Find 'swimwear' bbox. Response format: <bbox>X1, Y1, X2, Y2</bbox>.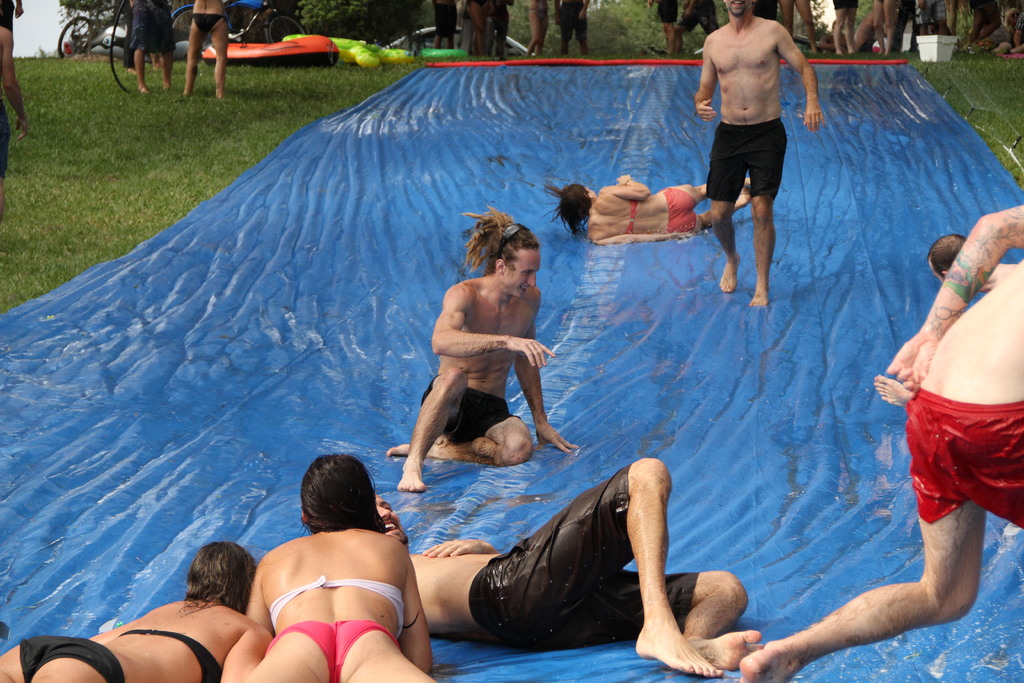
<bbox>660, 184, 697, 242</bbox>.
